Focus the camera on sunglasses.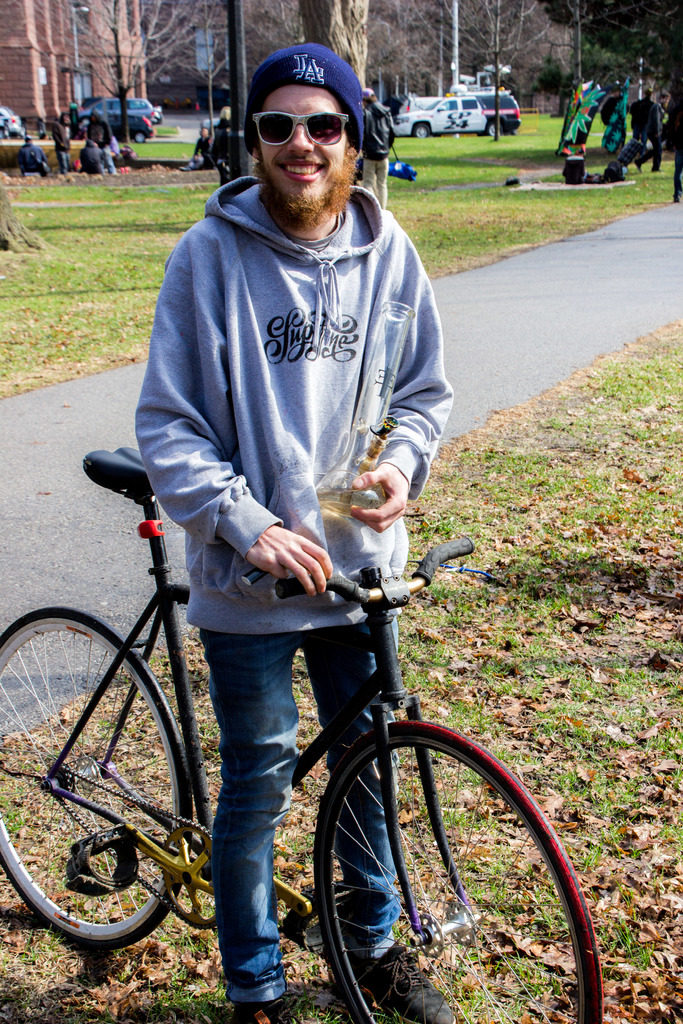
Focus region: 250/109/351/147.
